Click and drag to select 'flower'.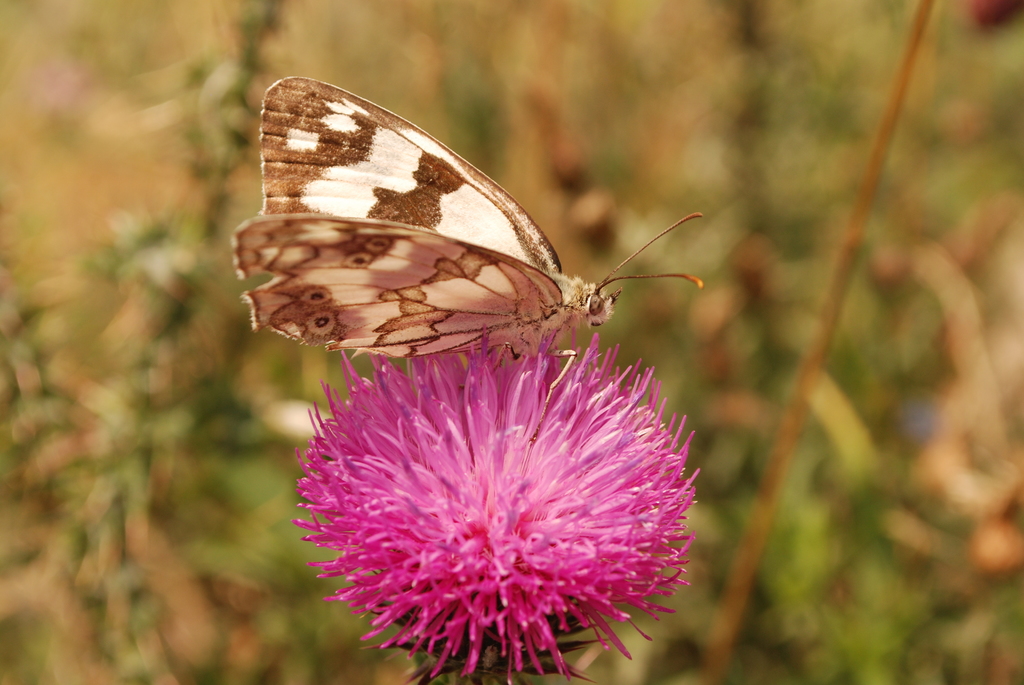
Selection: region(284, 335, 709, 684).
